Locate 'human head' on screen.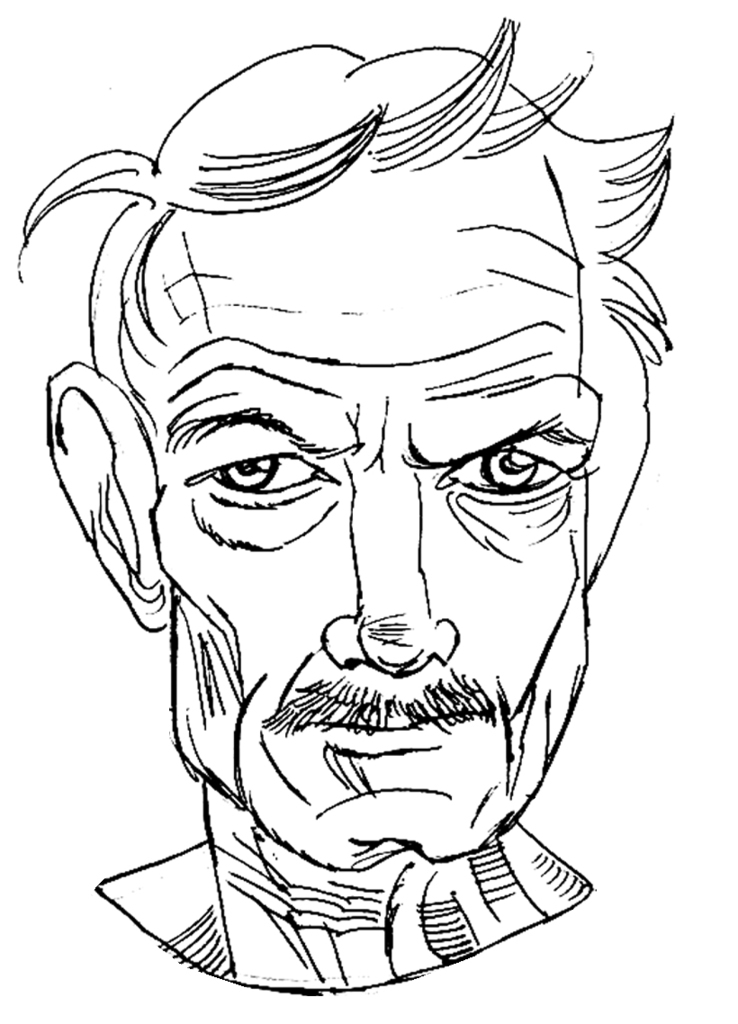
On screen at [43,13,661,860].
